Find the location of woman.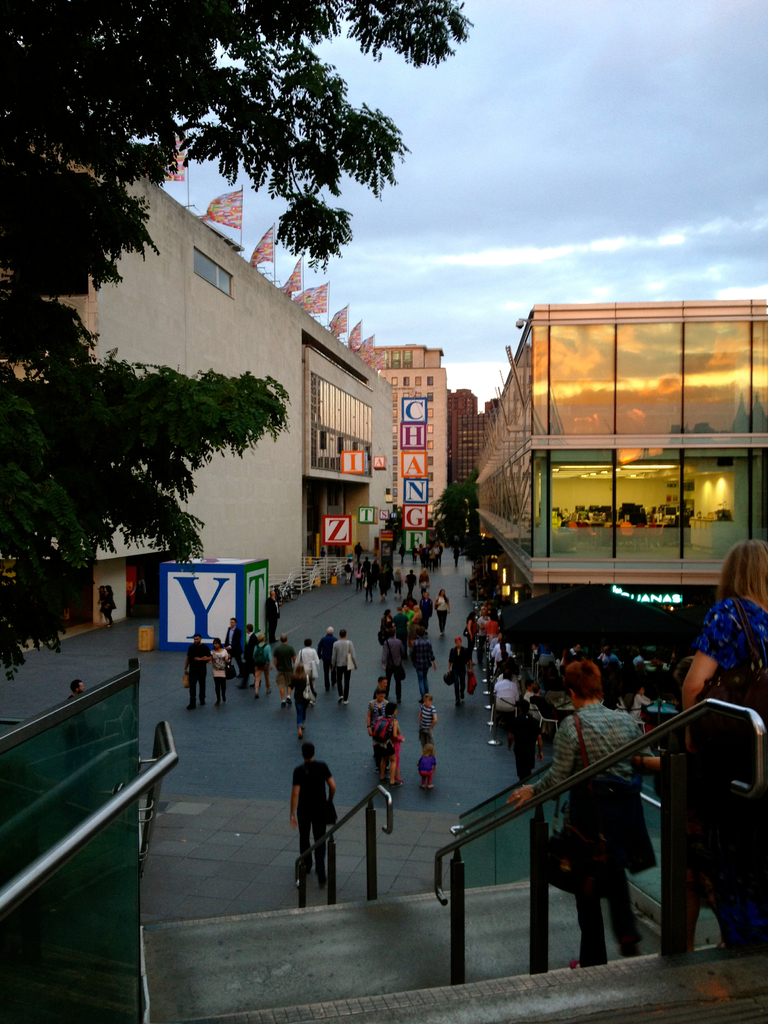
Location: [410, 605, 427, 640].
